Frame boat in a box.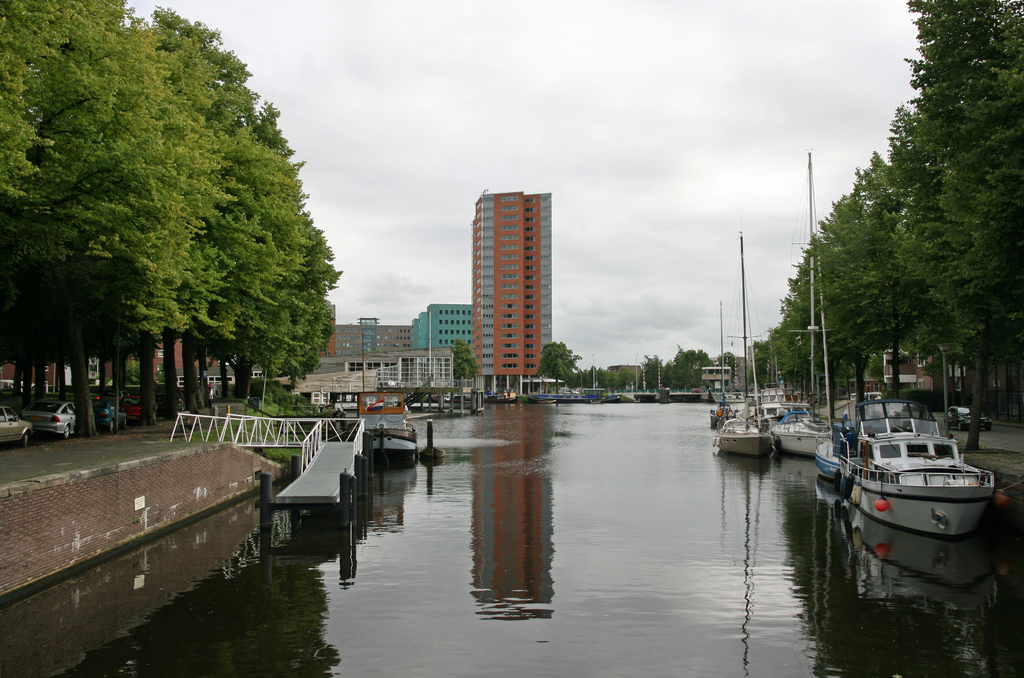
bbox=(529, 398, 589, 404).
